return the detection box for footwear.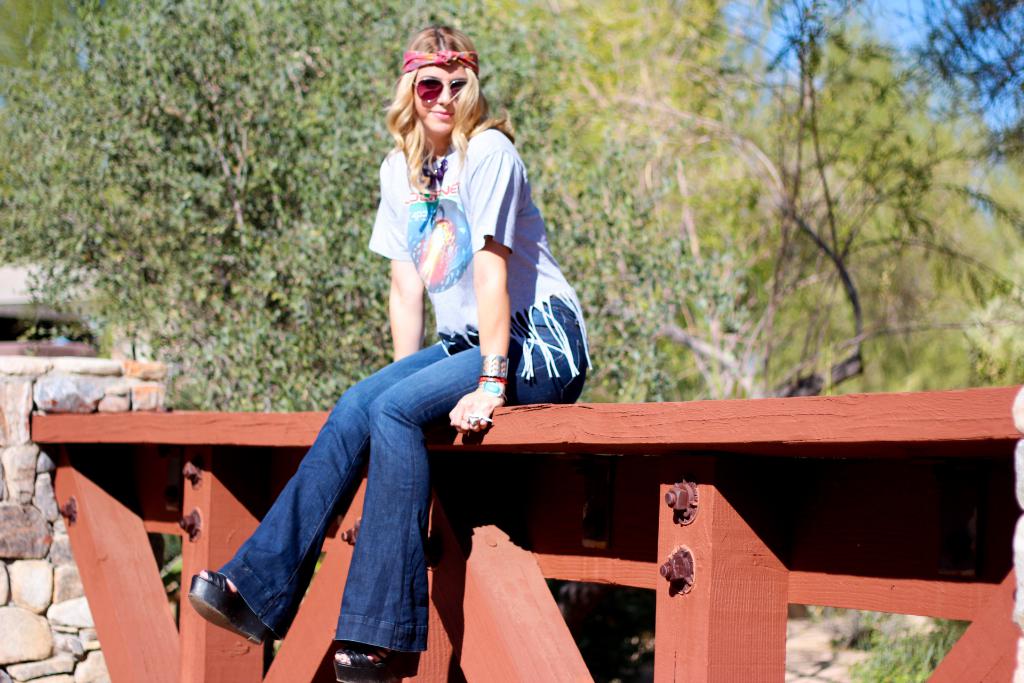
(187, 570, 268, 650).
